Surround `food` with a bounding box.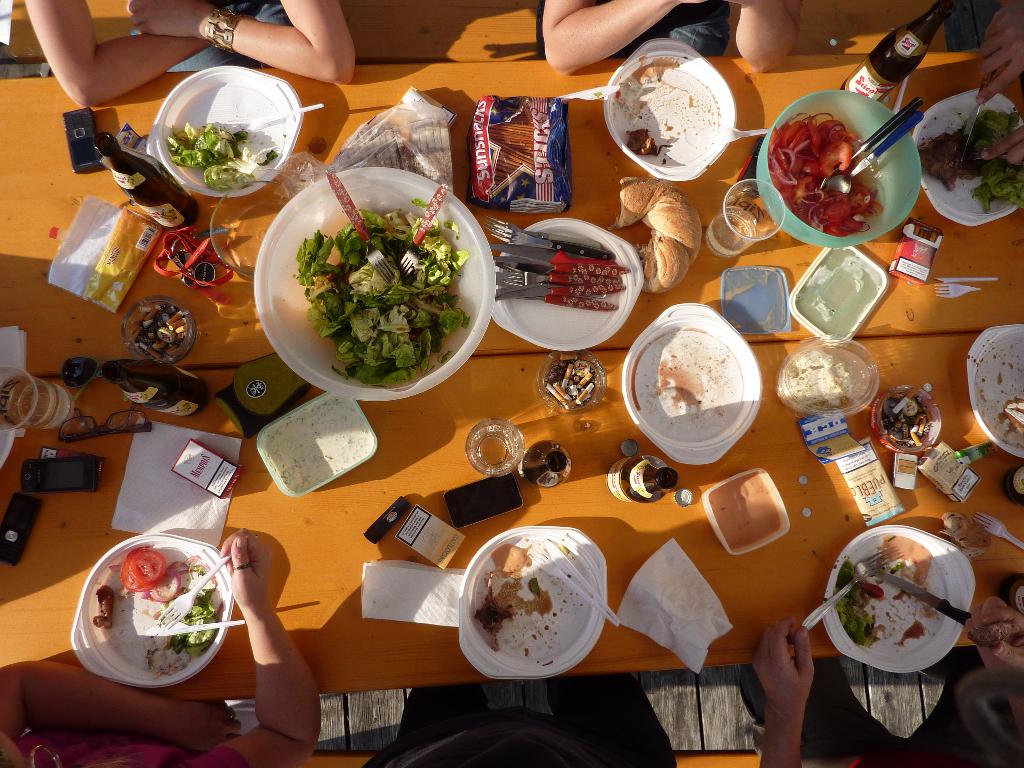
region(625, 128, 661, 159).
